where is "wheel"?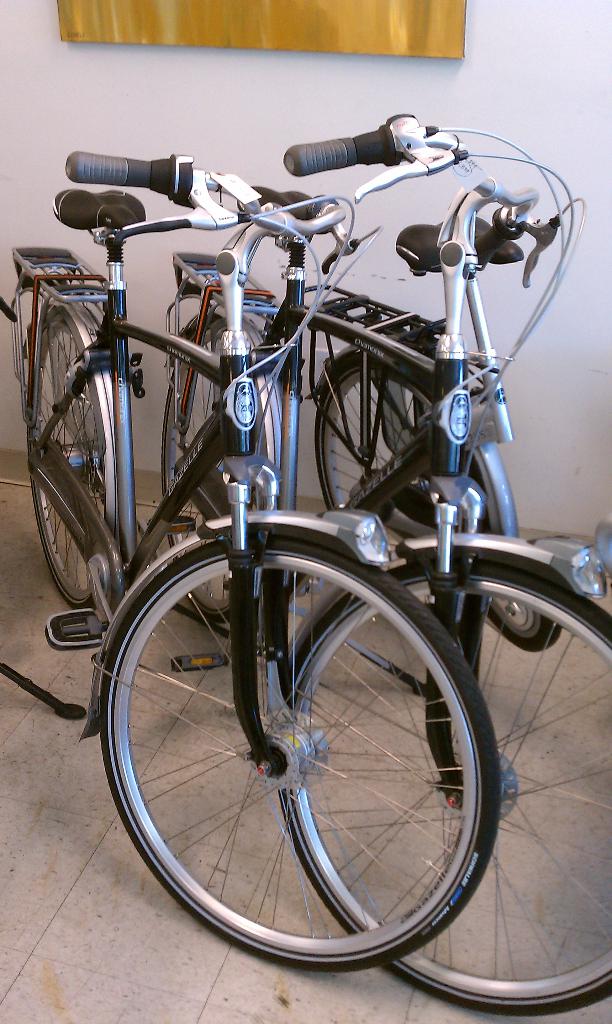
select_region(165, 305, 272, 559).
